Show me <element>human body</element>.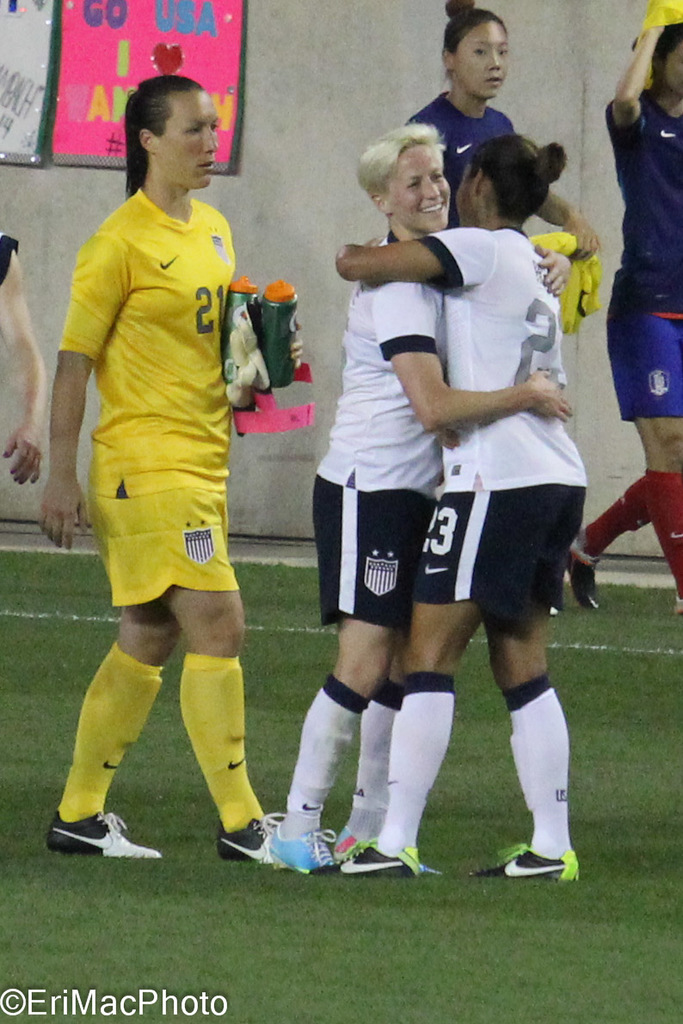
<element>human body</element> is here: crop(251, 227, 570, 878).
